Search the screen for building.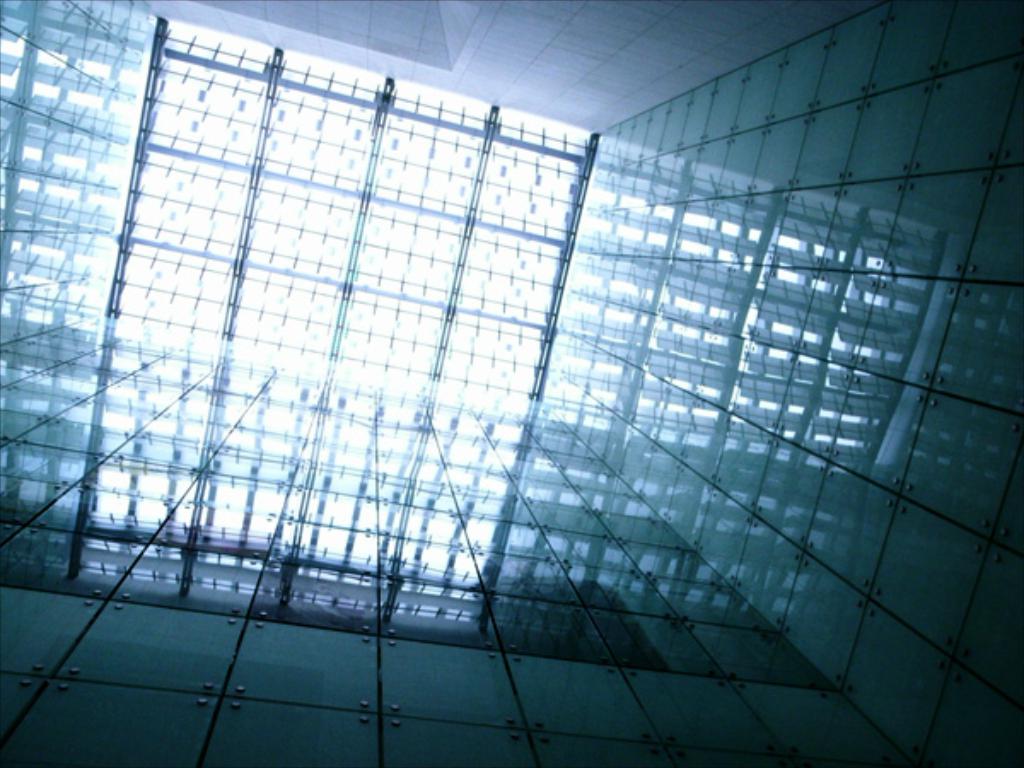
Found at (0,0,1022,766).
